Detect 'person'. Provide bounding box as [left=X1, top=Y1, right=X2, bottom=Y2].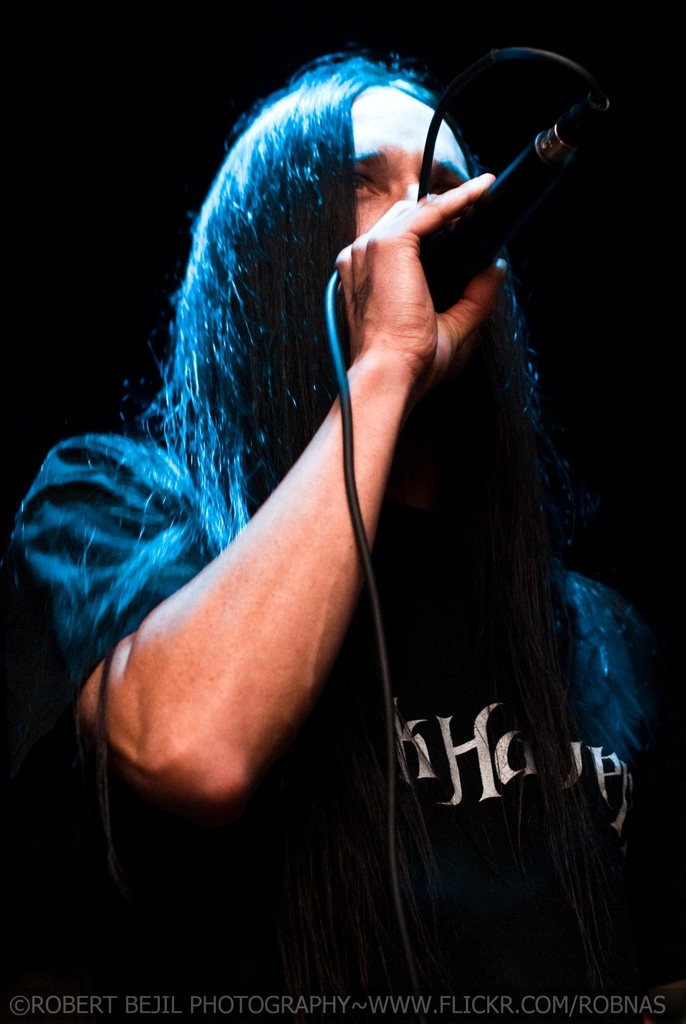
[left=39, top=54, right=636, bottom=989].
